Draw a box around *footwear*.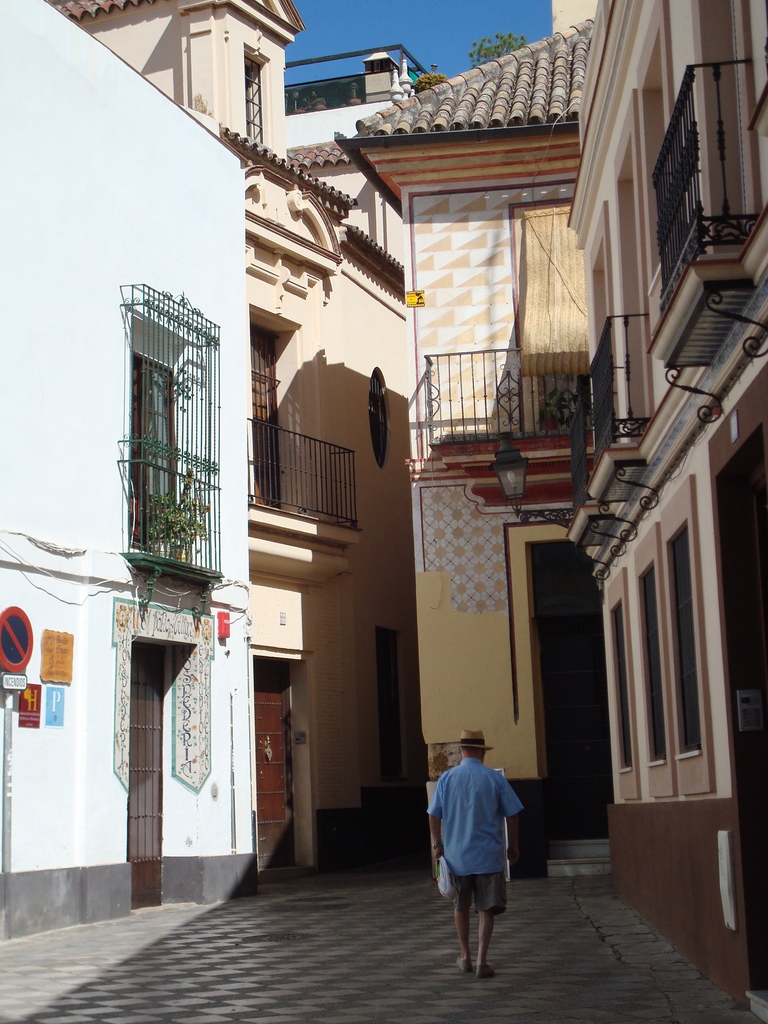
crop(477, 964, 495, 976).
